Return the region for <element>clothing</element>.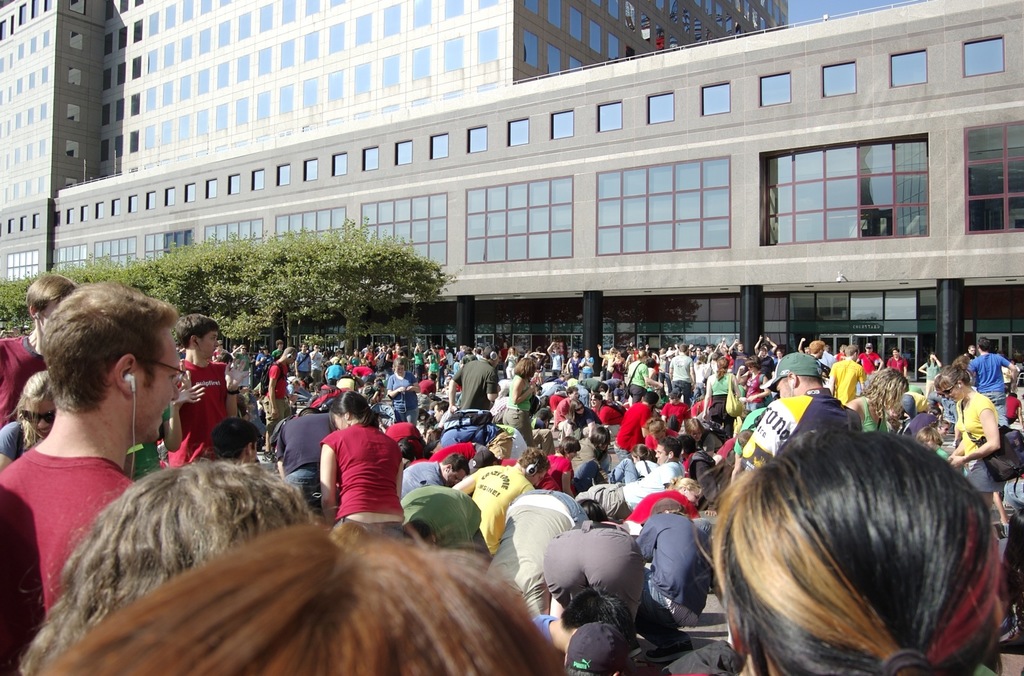
634/492/706/638.
